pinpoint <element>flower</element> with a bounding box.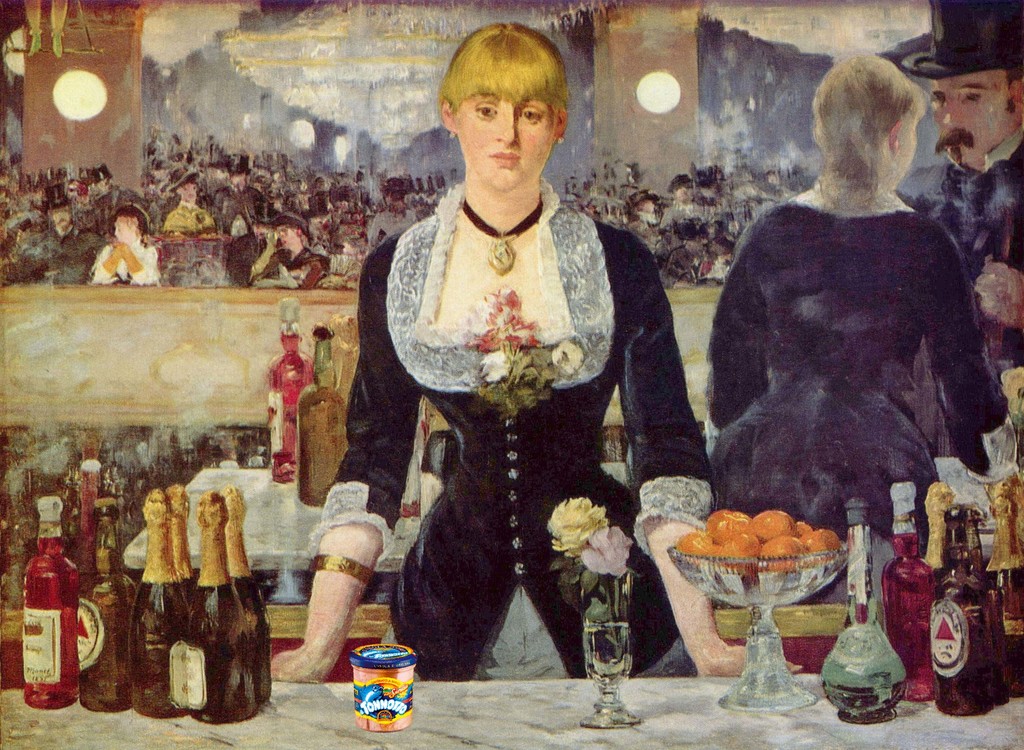
(554, 340, 587, 371).
